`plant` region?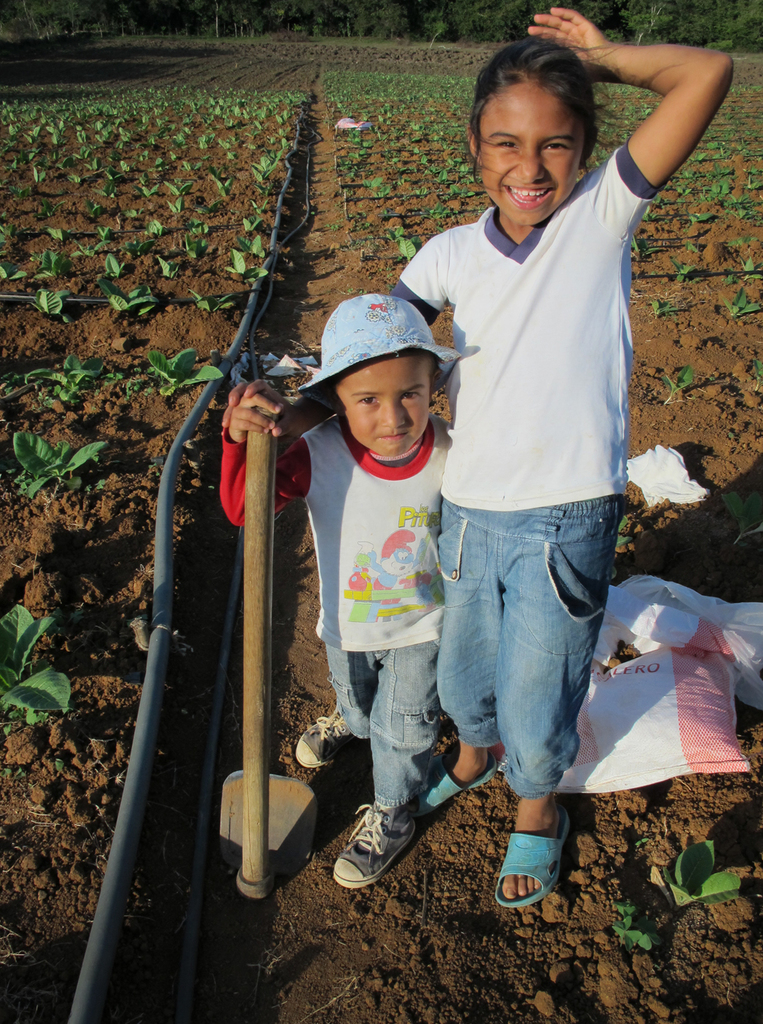
x1=101, y1=222, x2=113, y2=242
